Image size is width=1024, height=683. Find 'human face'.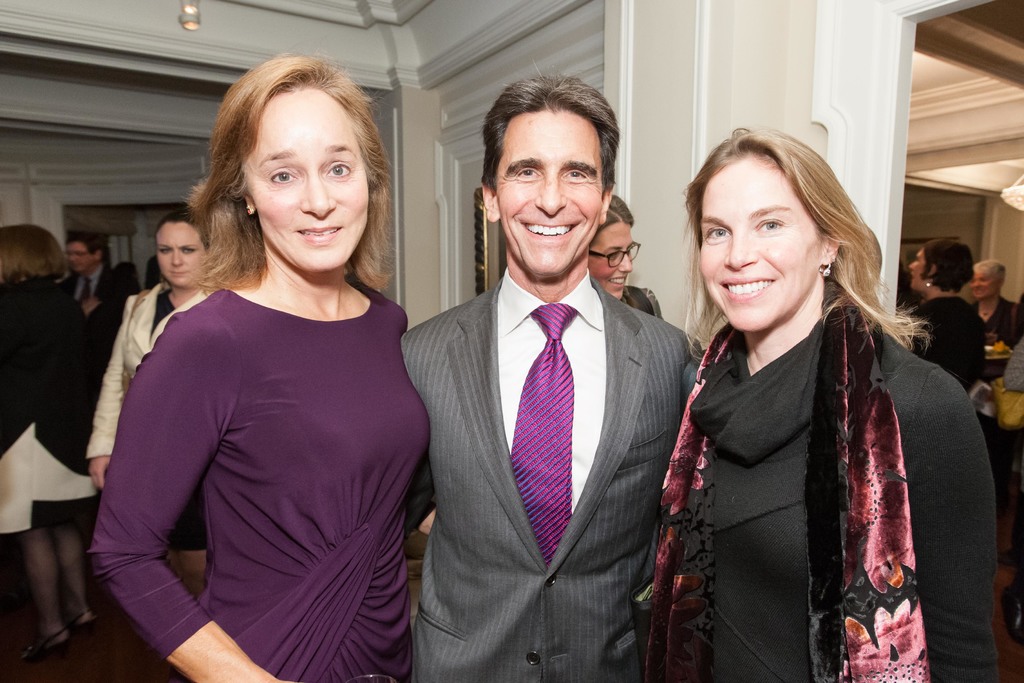
l=584, t=219, r=638, b=292.
